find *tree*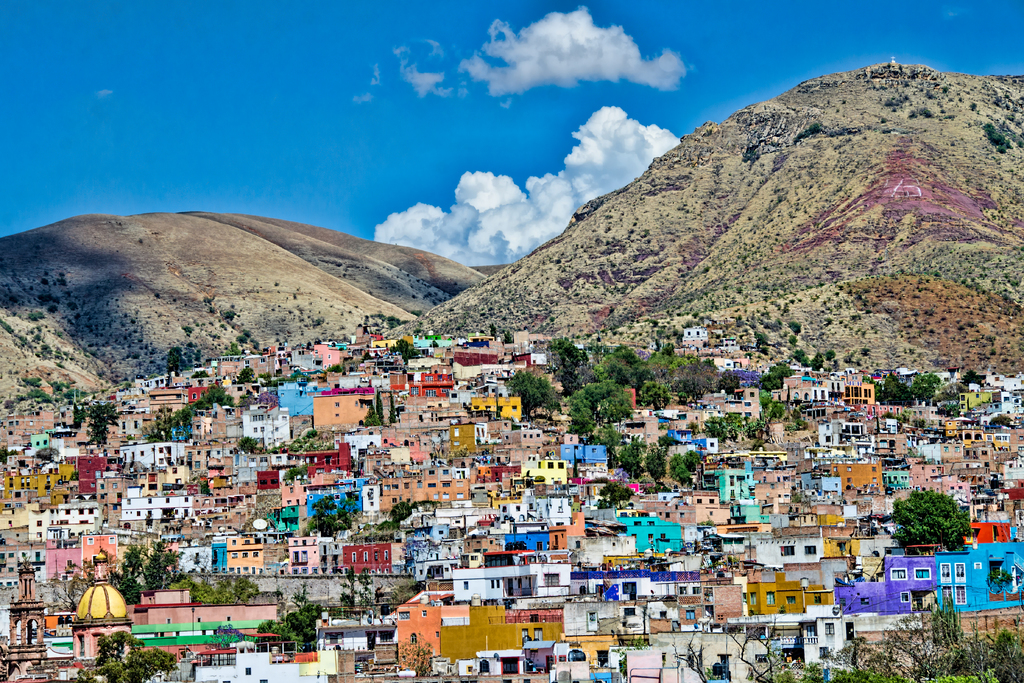
detection(337, 570, 360, 609)
